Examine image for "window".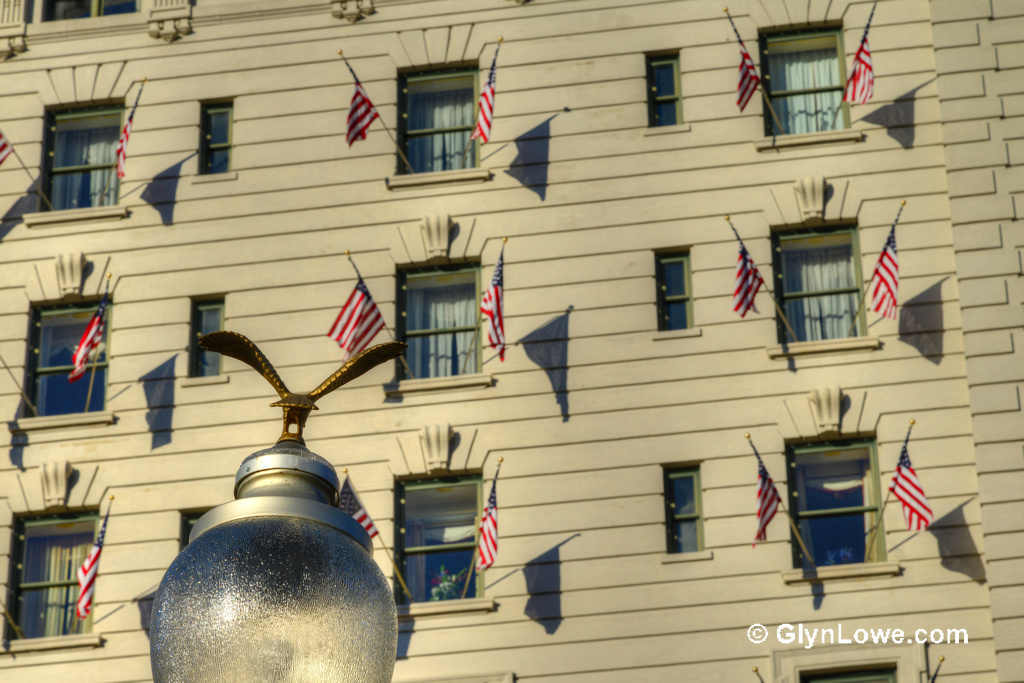
Examination result: box(804, 428, 905, 578).
